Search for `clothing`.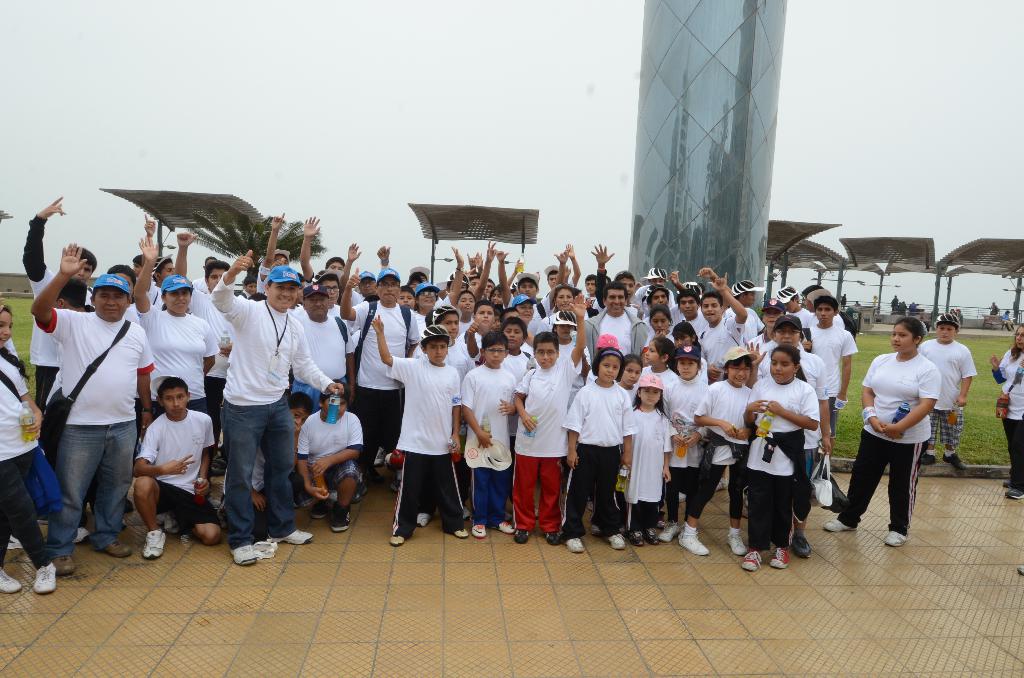
Found at rect(812, 310, 851, 476).
